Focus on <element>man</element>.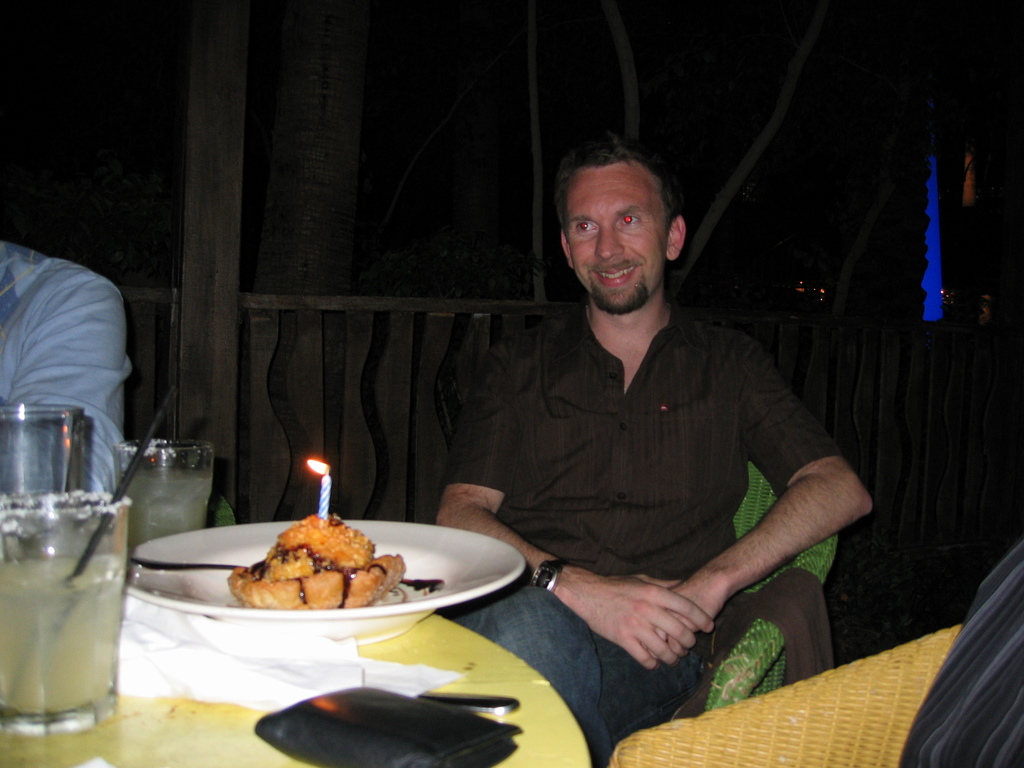
Focused at 431:138:875:767.
